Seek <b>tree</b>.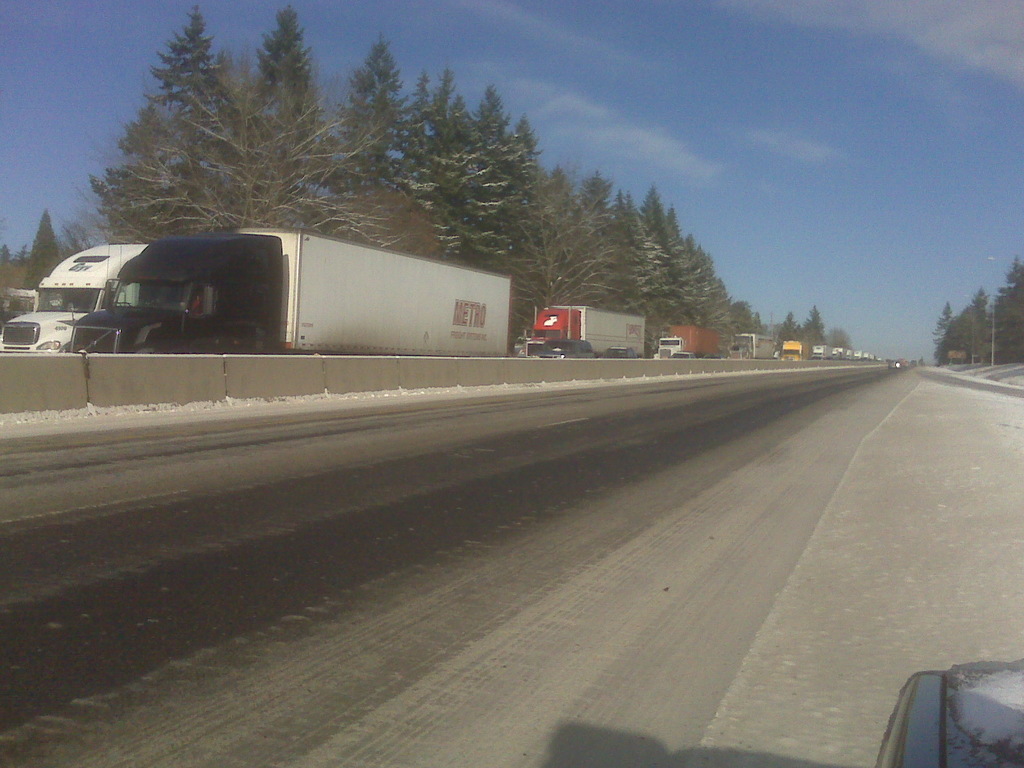
(741, 316, 774, 344).
